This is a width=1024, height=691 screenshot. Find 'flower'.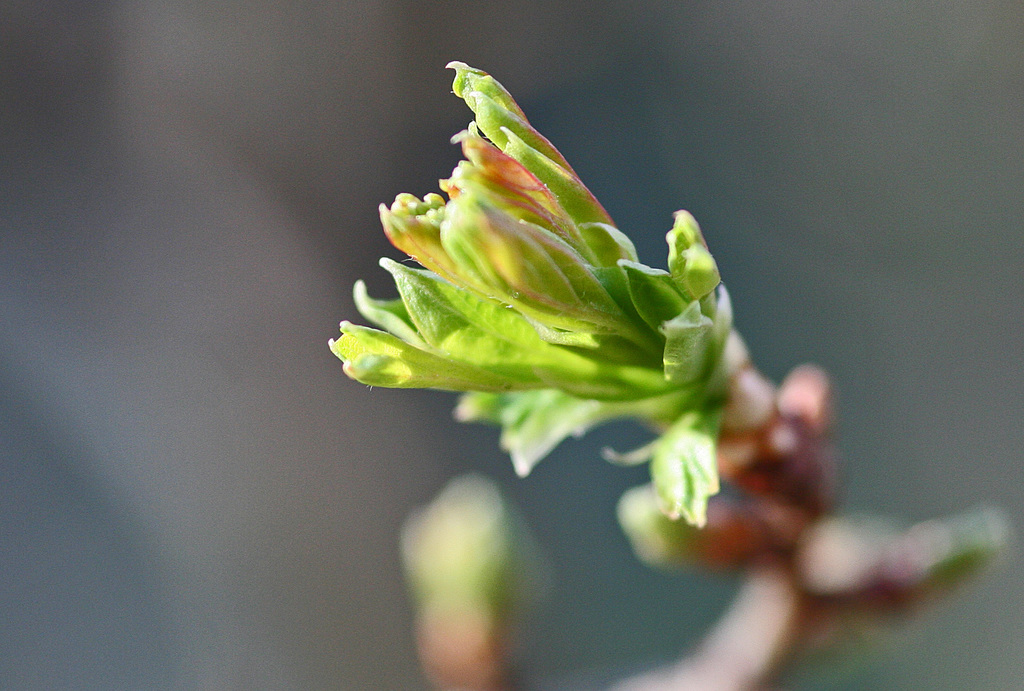
Bounding box: detection(358, 86, 732, 467).
